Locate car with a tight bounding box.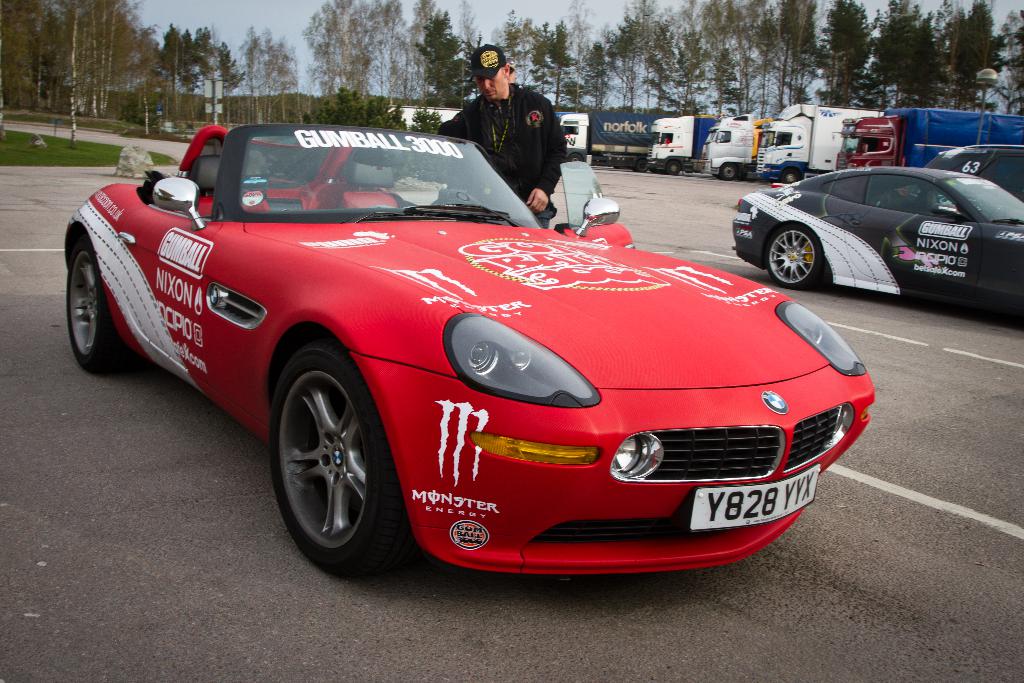
{"left": 907, "top": 142, "right": 1023, "bottom": 211}.
